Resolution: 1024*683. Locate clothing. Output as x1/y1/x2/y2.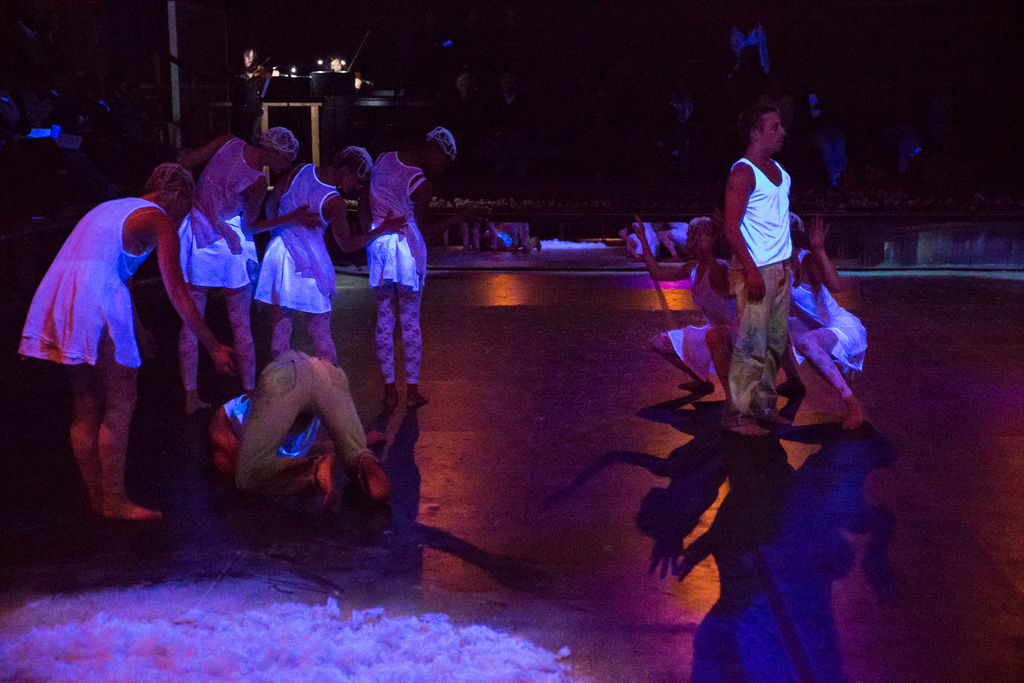
13/192/140/368.
